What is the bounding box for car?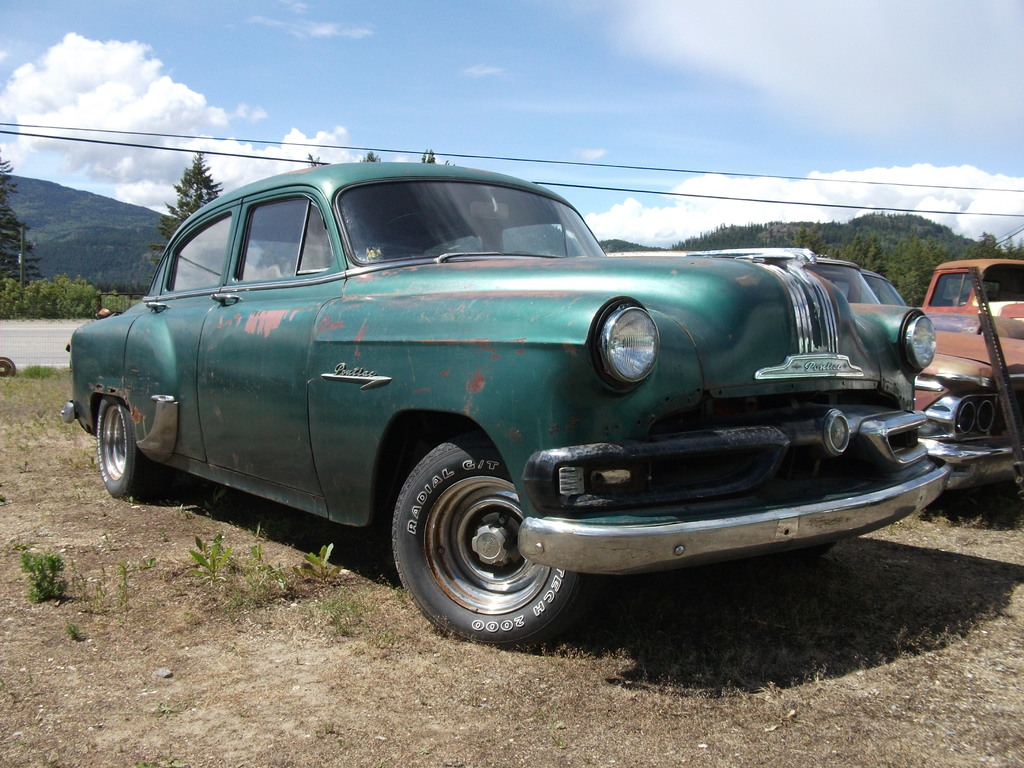
(60,161,950,644).
